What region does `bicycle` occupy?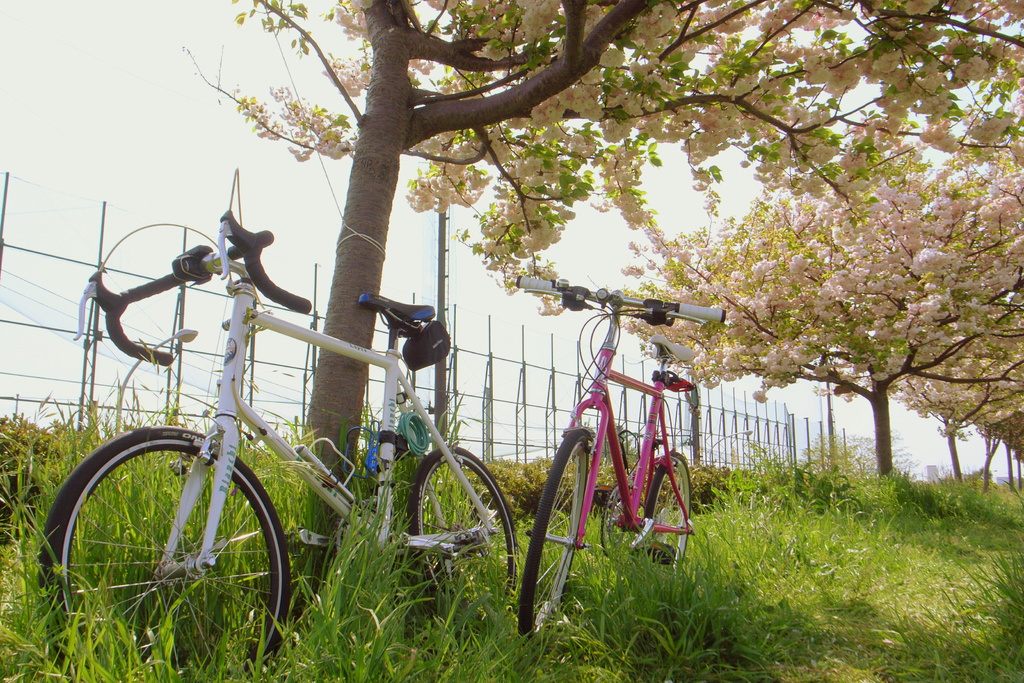
bbox=(516, 272, 735, 646).
